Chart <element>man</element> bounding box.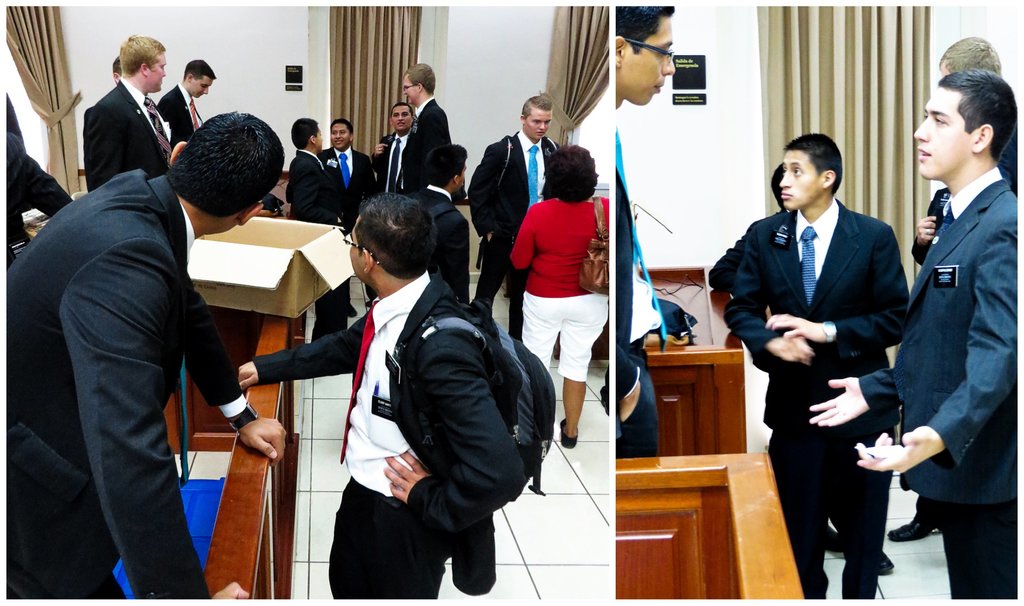
Charted: 615:6:677:458.
